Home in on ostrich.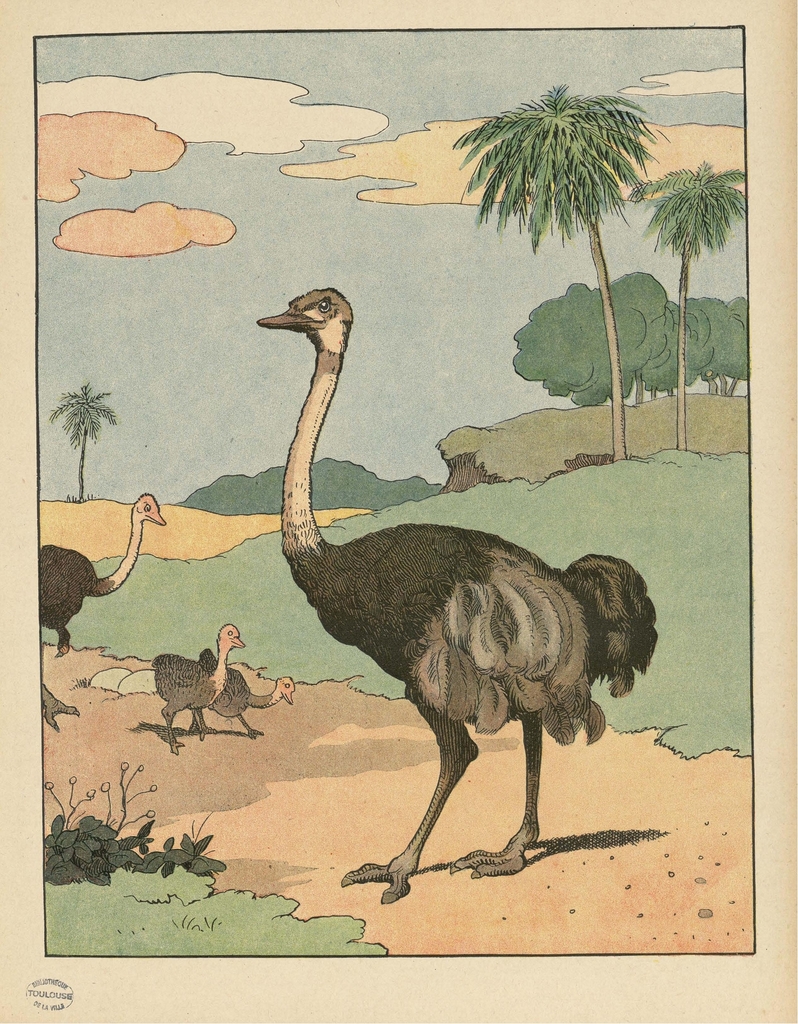
Homed in at box=[33, 486, 170, 731].
